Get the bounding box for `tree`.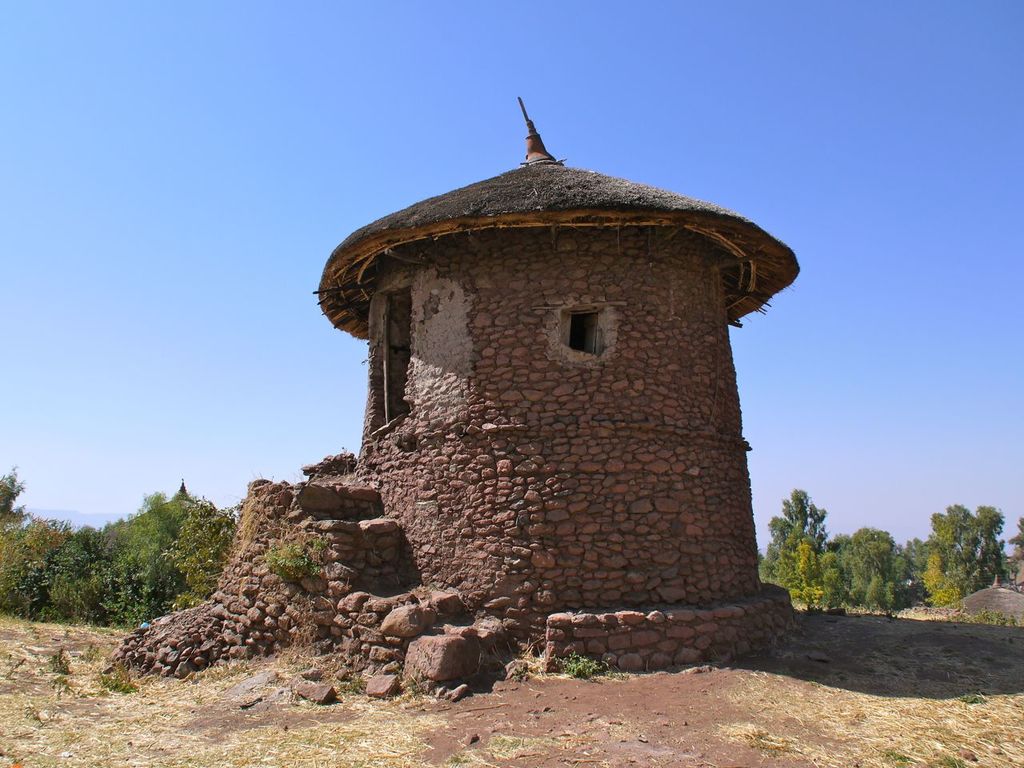
rect(1008, 520, 1023, 592).
